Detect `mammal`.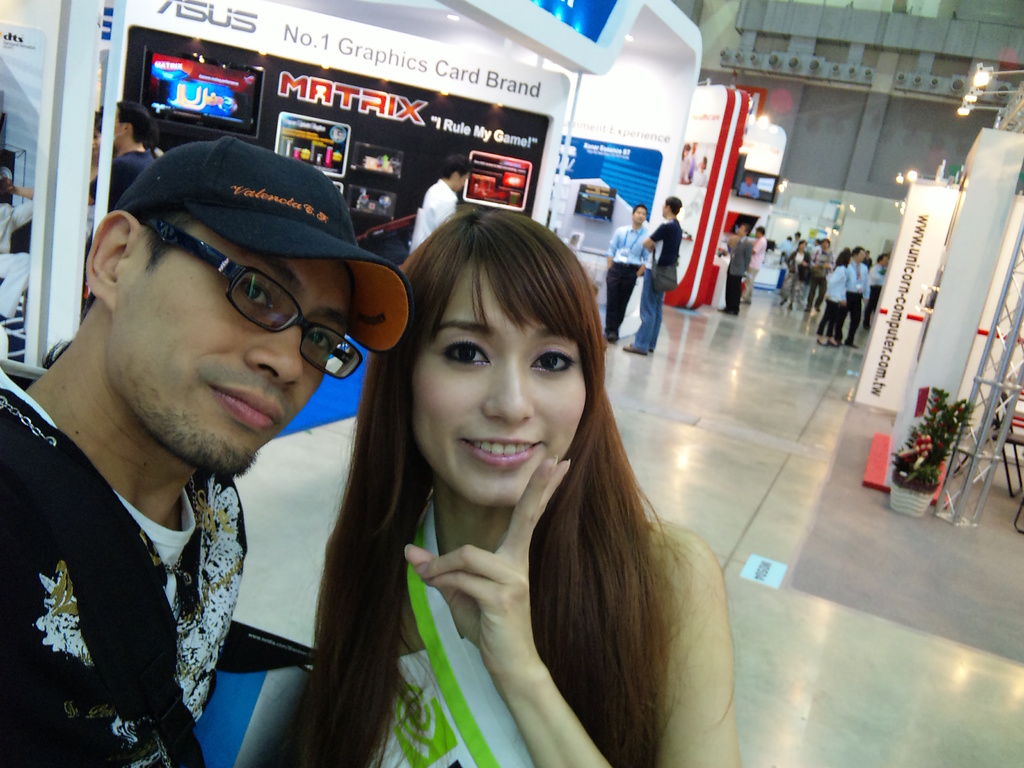
Detected at 0 170 38 321.
